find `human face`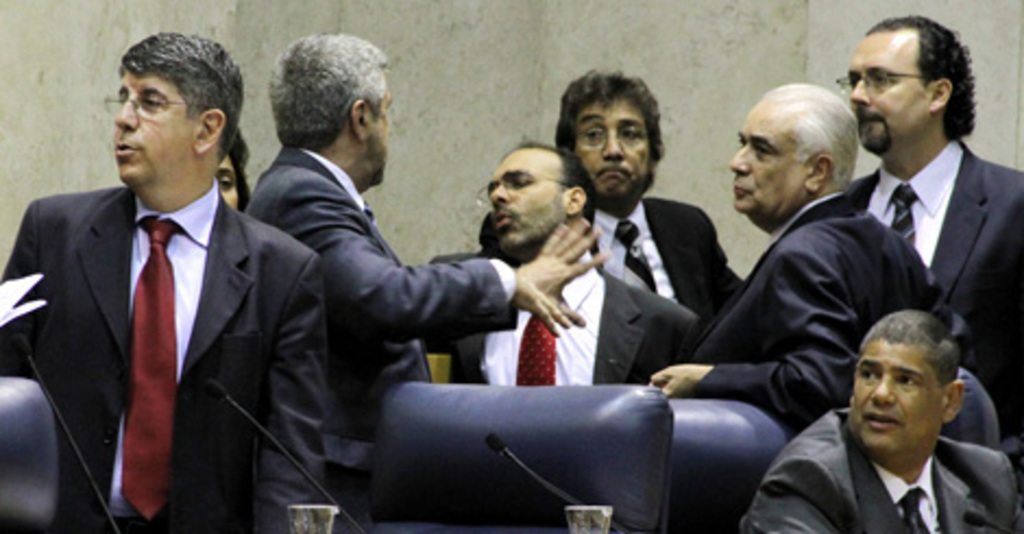
(845,33,930,144)
